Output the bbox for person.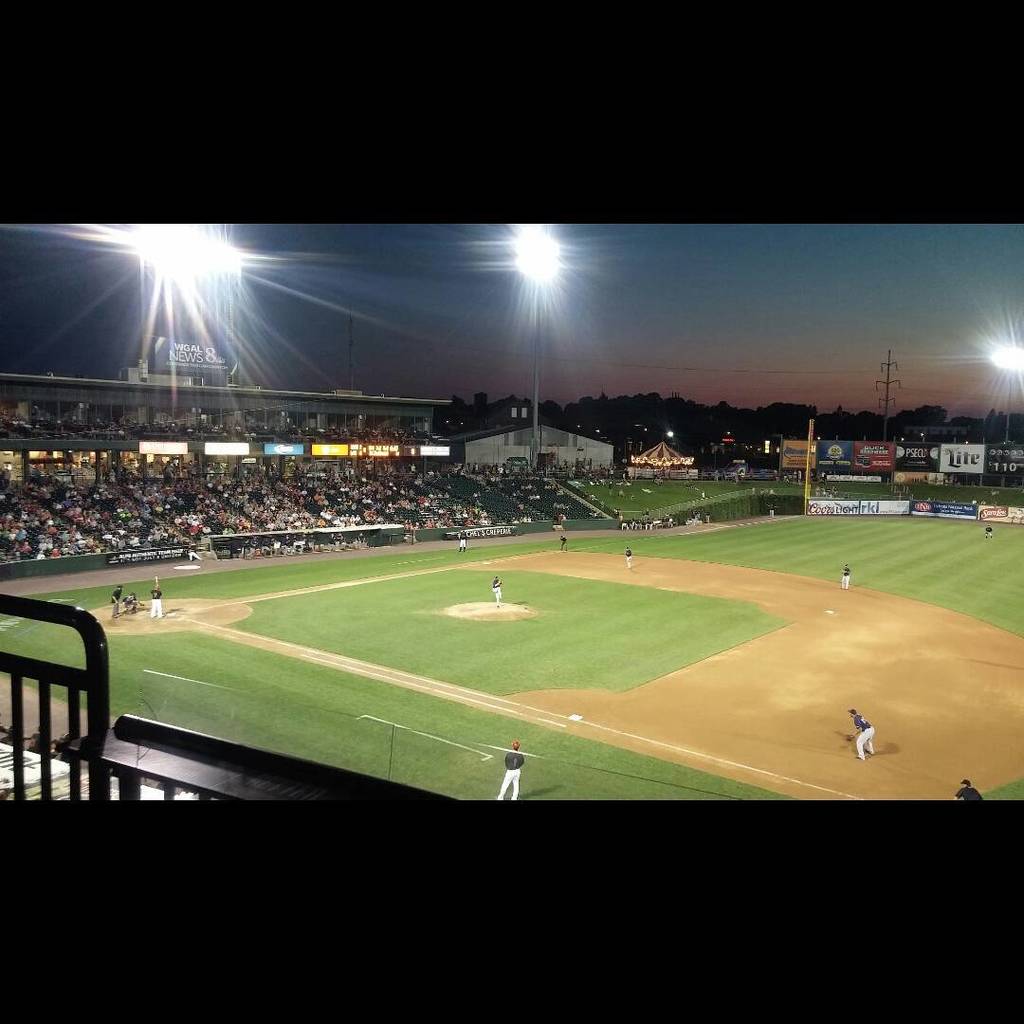
{"left": 492, "top": 739, "right": 526, "bottom": 805}.
